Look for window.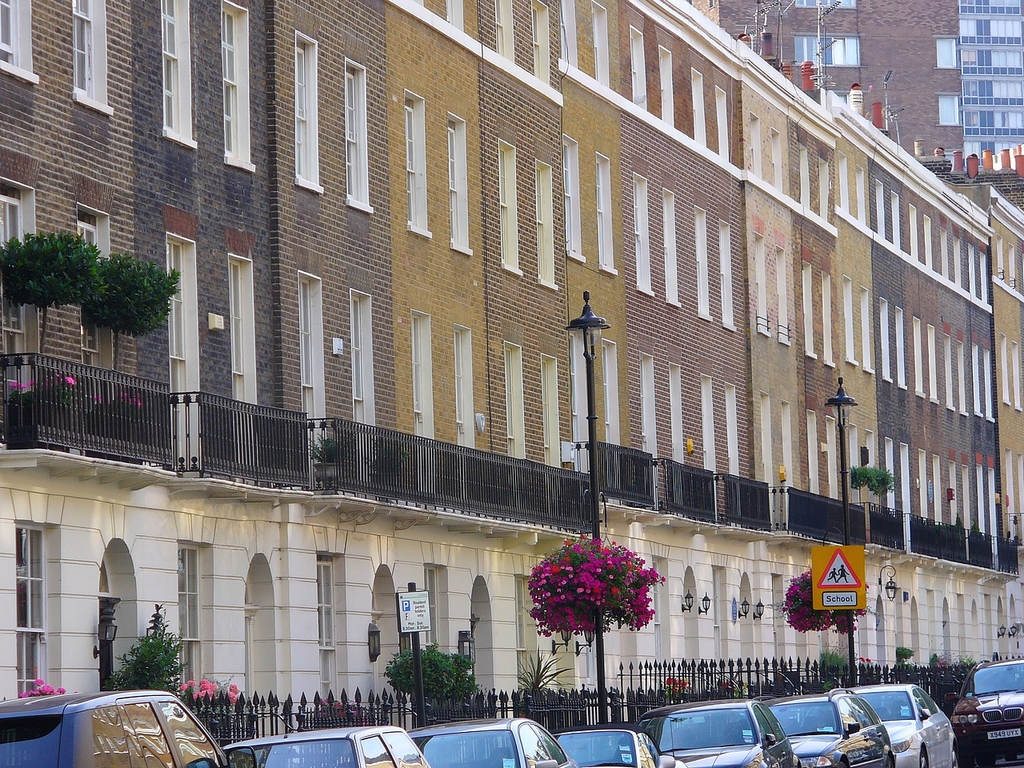
Found: 950/238/960/284.
